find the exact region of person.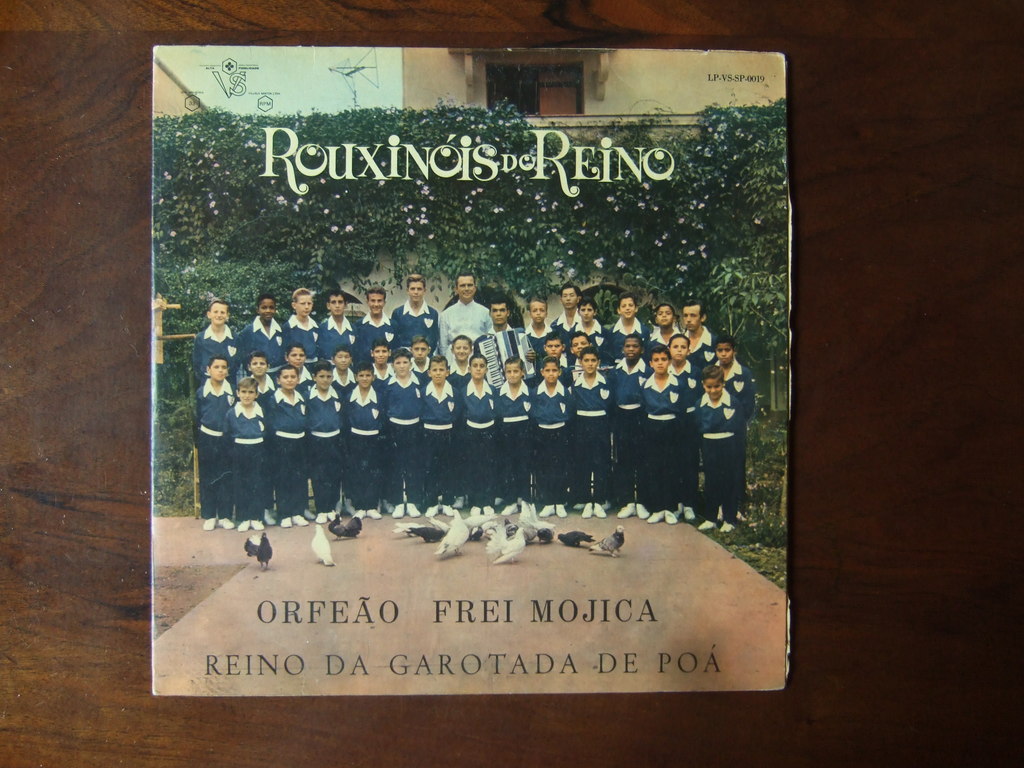
Exact region: (x1=614, y1=330, x2=653, y2=520).
